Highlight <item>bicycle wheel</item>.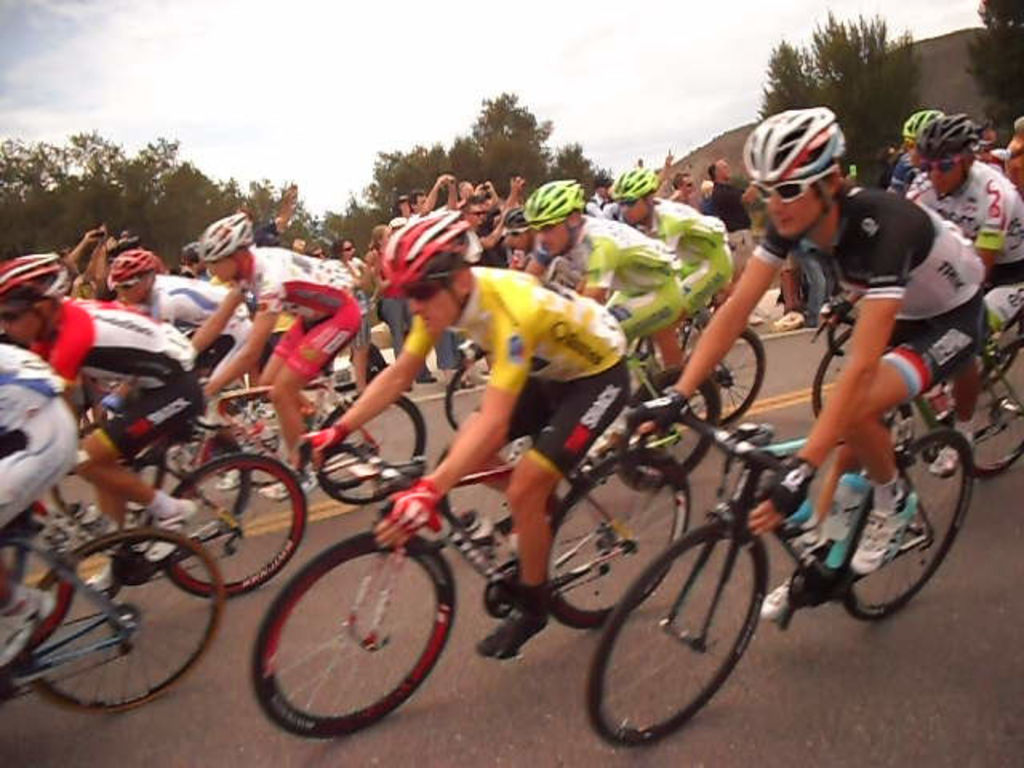
Highlighted region: [left=837, top=429, right=976, bottom=622].
